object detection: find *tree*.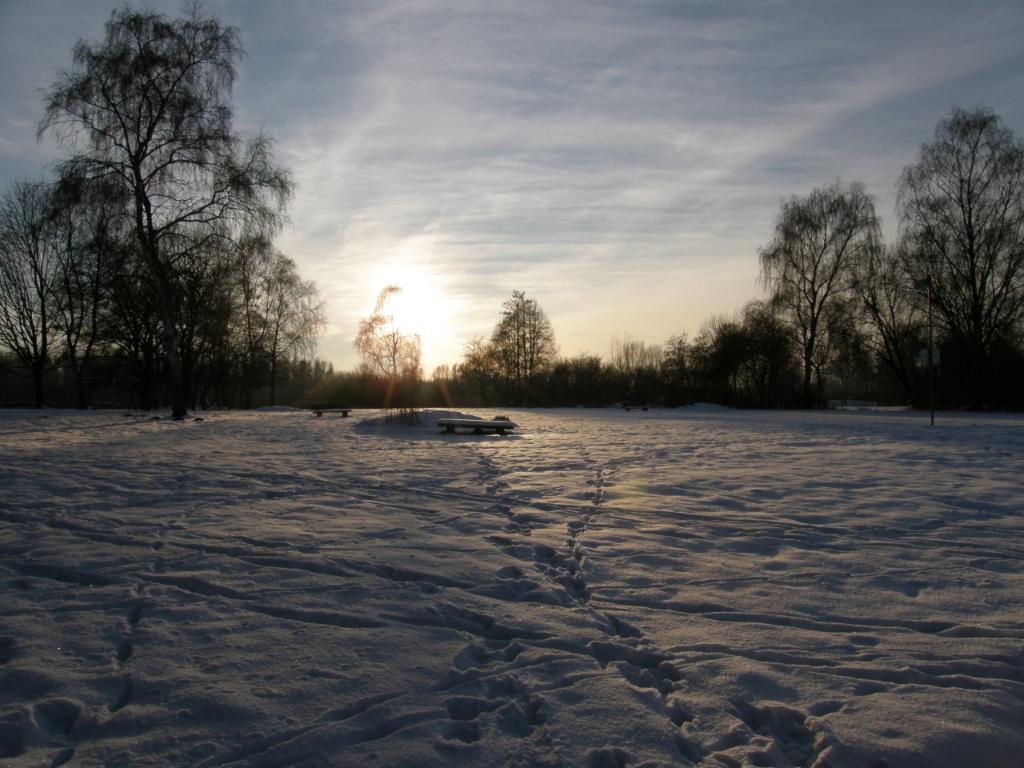
[x1=676, y1=342, x2=712, y2=411].
